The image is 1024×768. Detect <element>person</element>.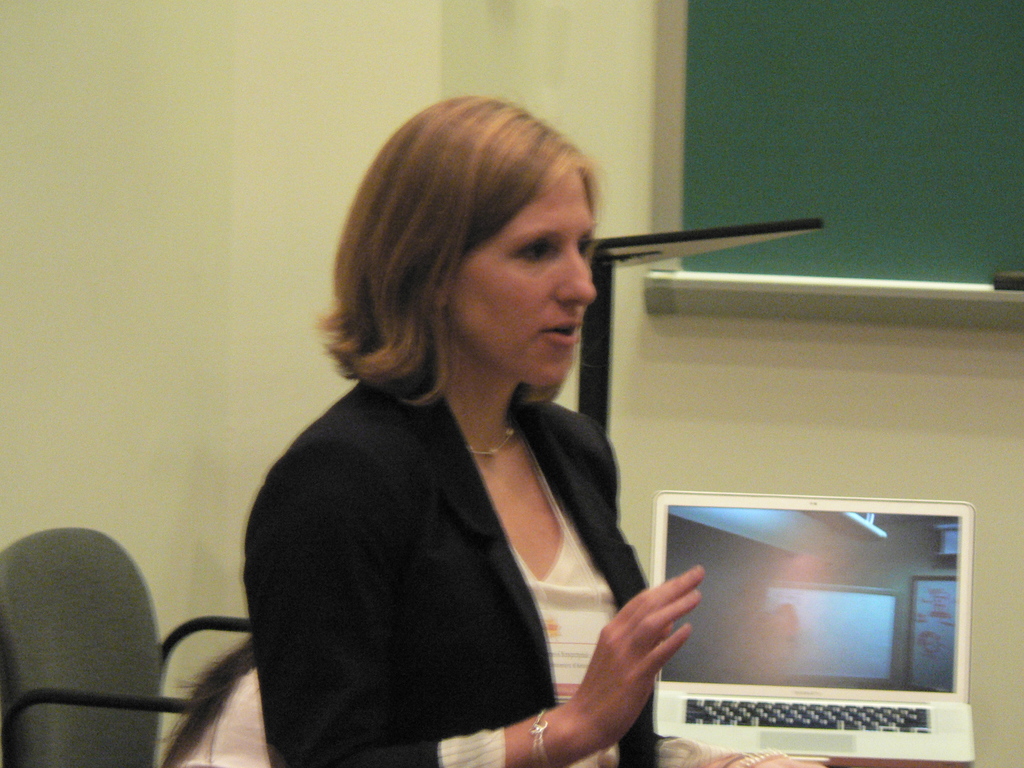
Detection: [left=220, top=109, right=736, bottom=767].
